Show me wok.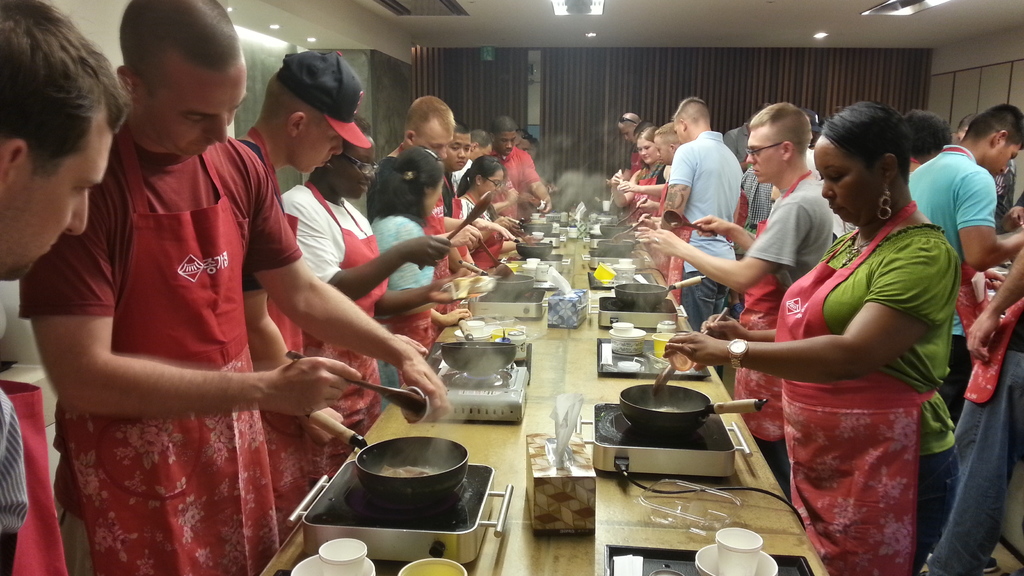
wok is here: l=505, t=217, r=555, b=233.
